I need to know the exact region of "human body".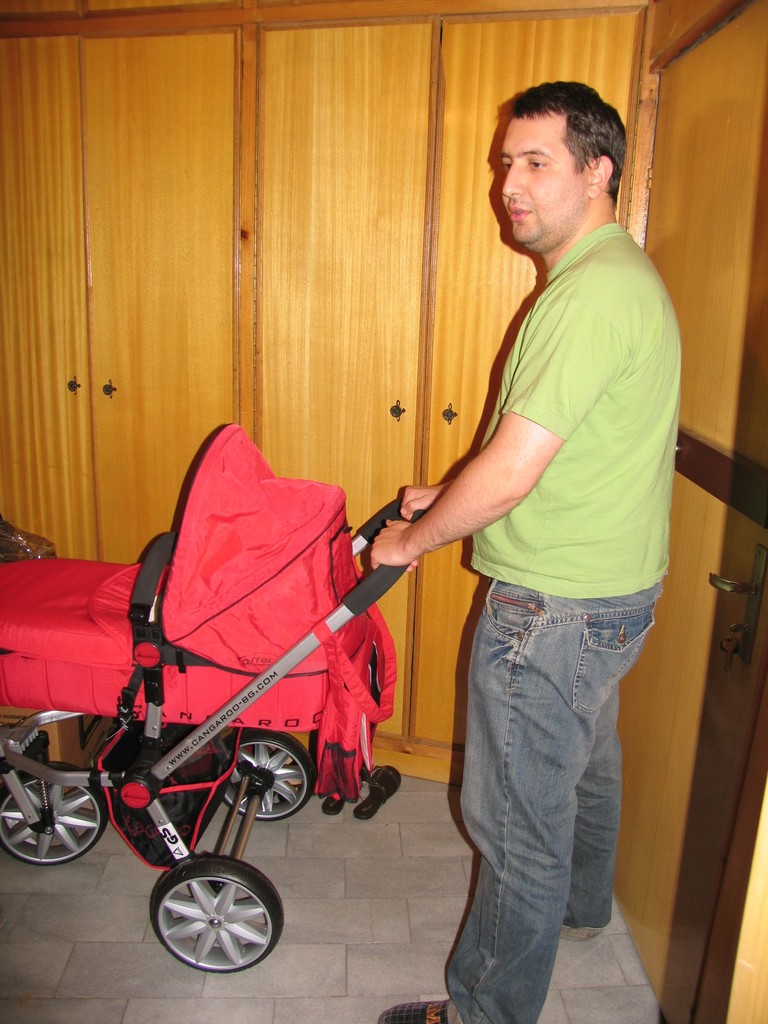
Region: (x1=440, y1=83, x2=687, y2=1023).
